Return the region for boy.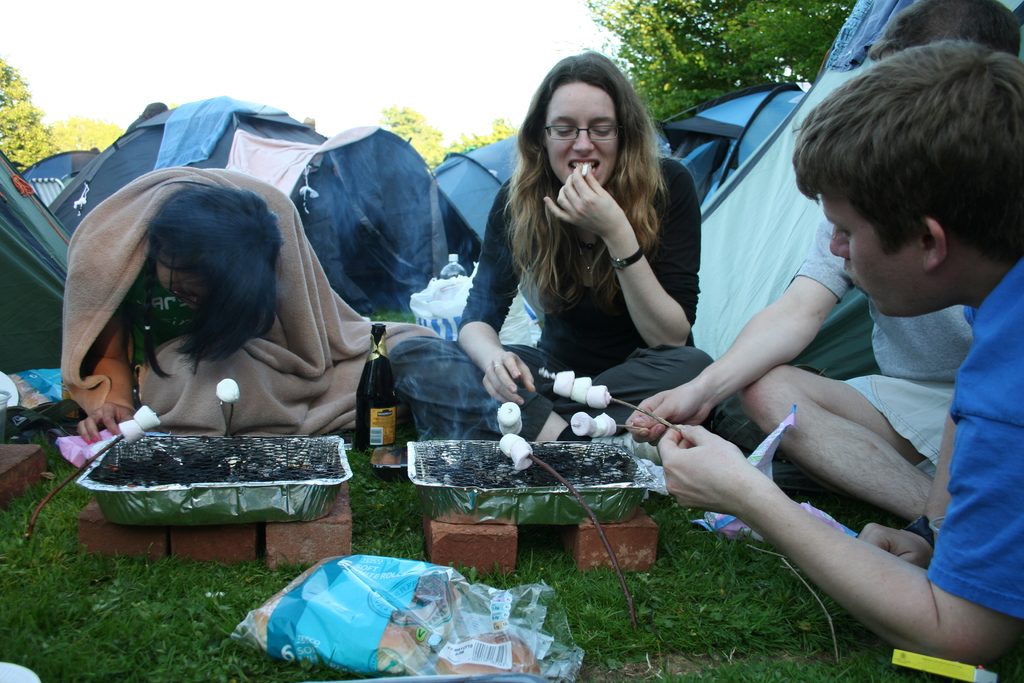
x1=651, y1=38, x2=1023, y2=682.
